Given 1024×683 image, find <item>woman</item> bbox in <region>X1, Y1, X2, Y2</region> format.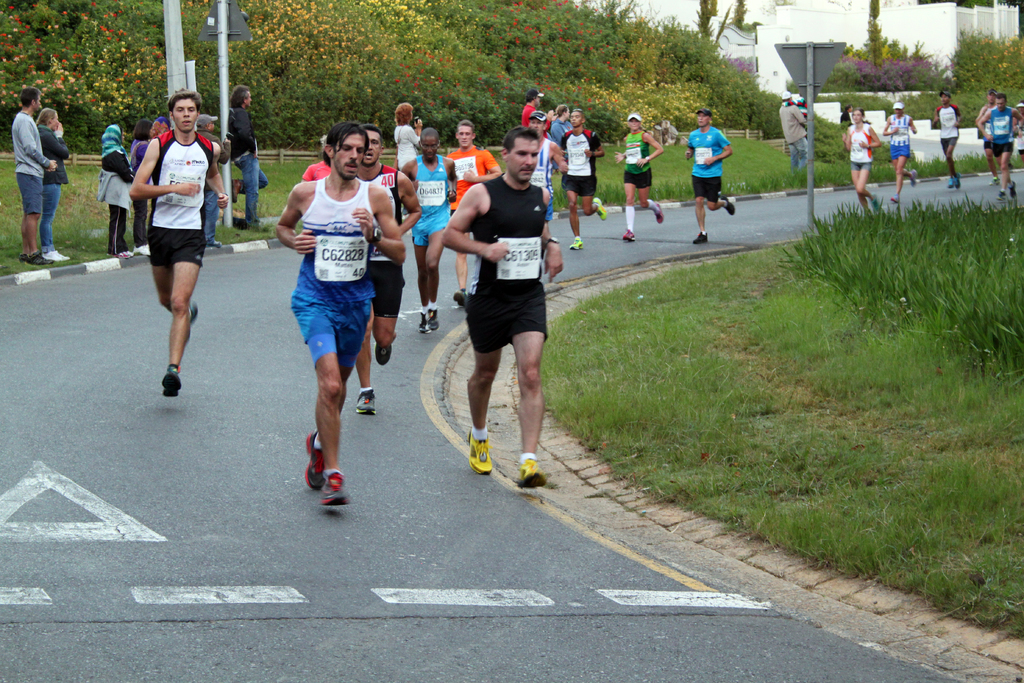
<region>615, 110, 665, 238</region>.
